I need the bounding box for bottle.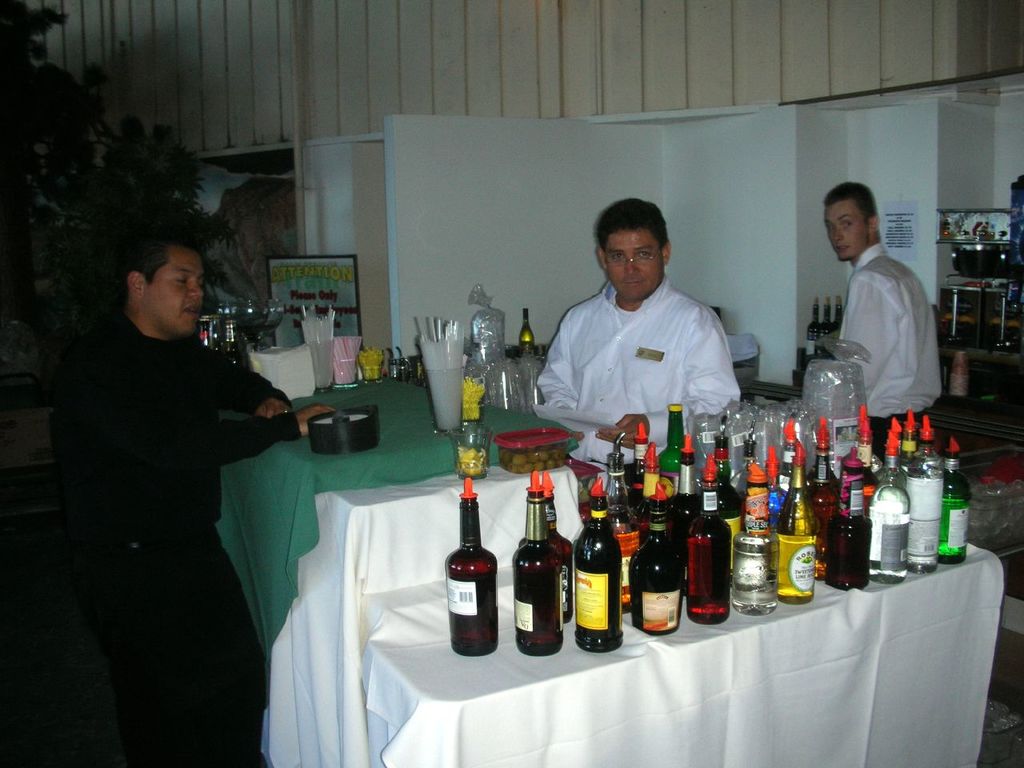
Here it is: 678/462/738/630.
